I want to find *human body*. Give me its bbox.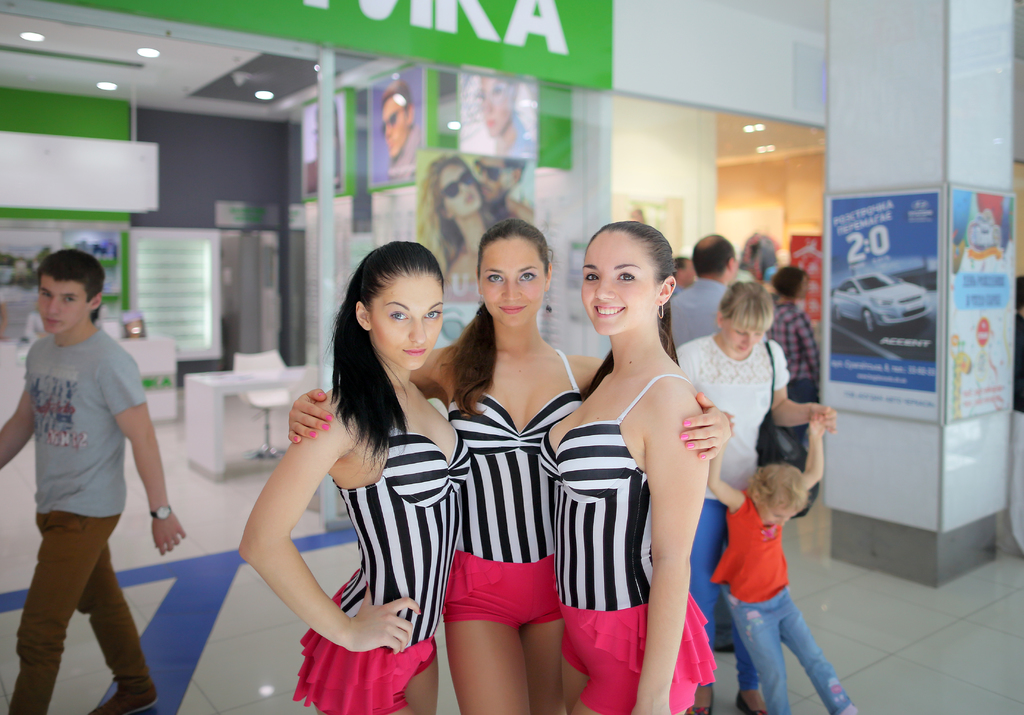
<bbox>374, 76, 420, 168</bbox>.
